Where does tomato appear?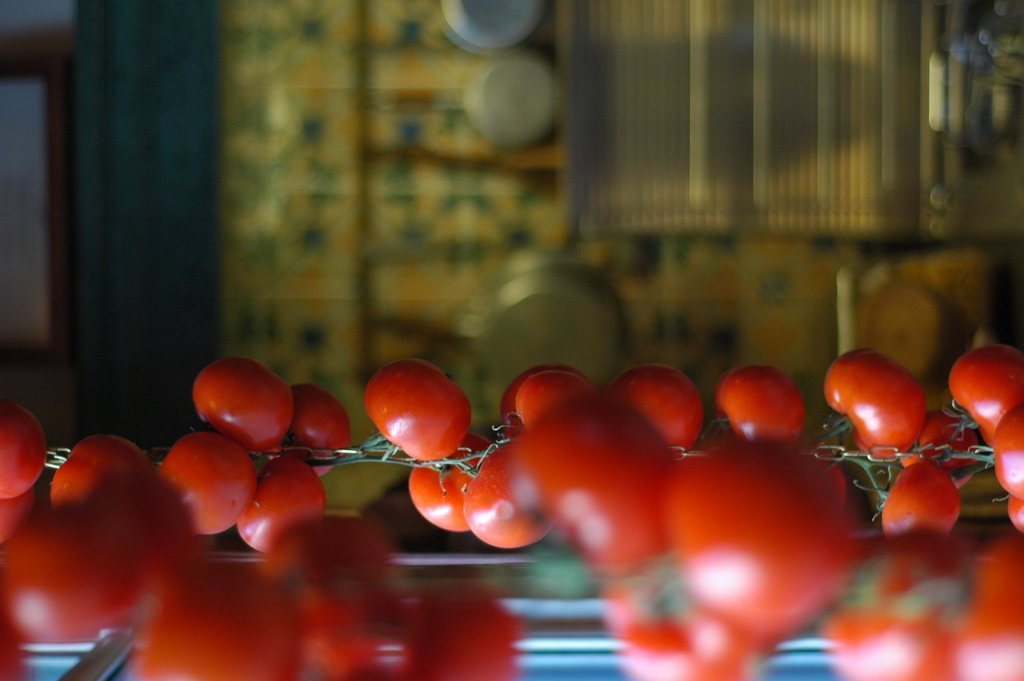
Appears at Rect(351, 357, 478, 471).
